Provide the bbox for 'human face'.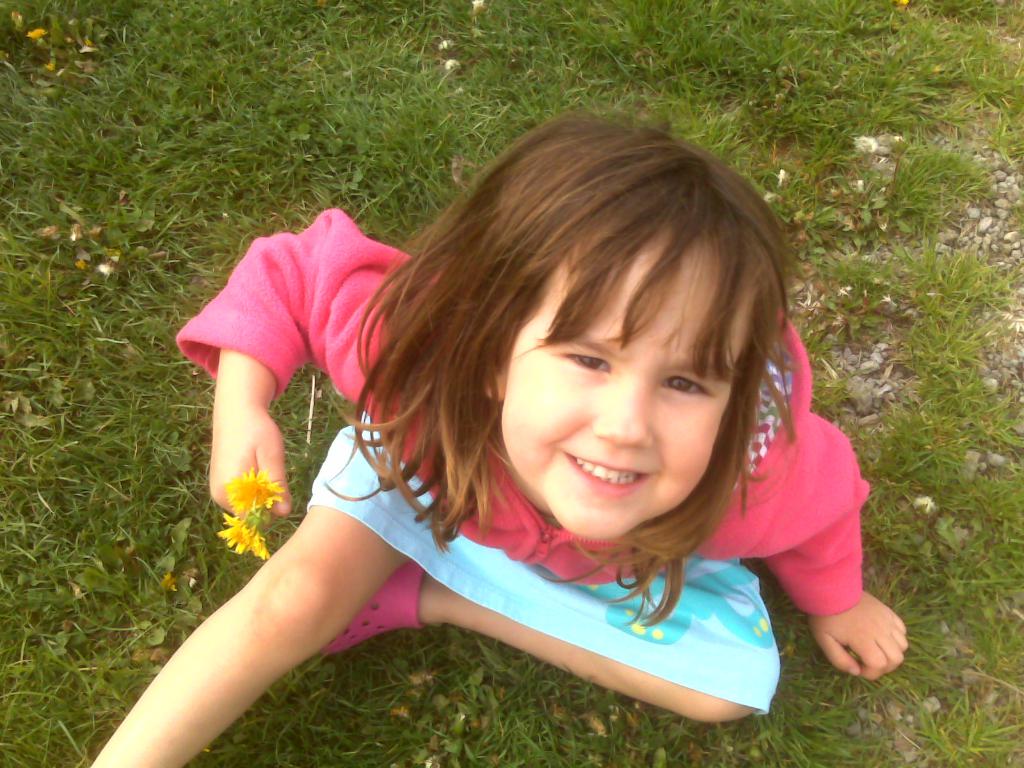
<region>499, 195, 744, 535</region>.
